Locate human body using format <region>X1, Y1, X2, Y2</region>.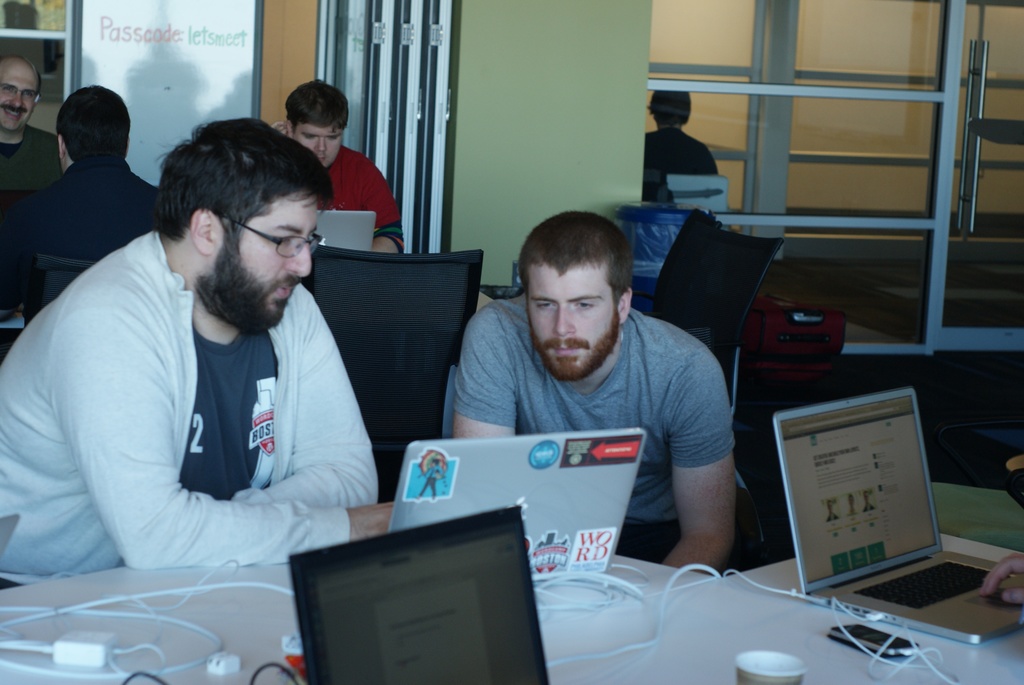
<region>0, 54, 60, 200</region>.
